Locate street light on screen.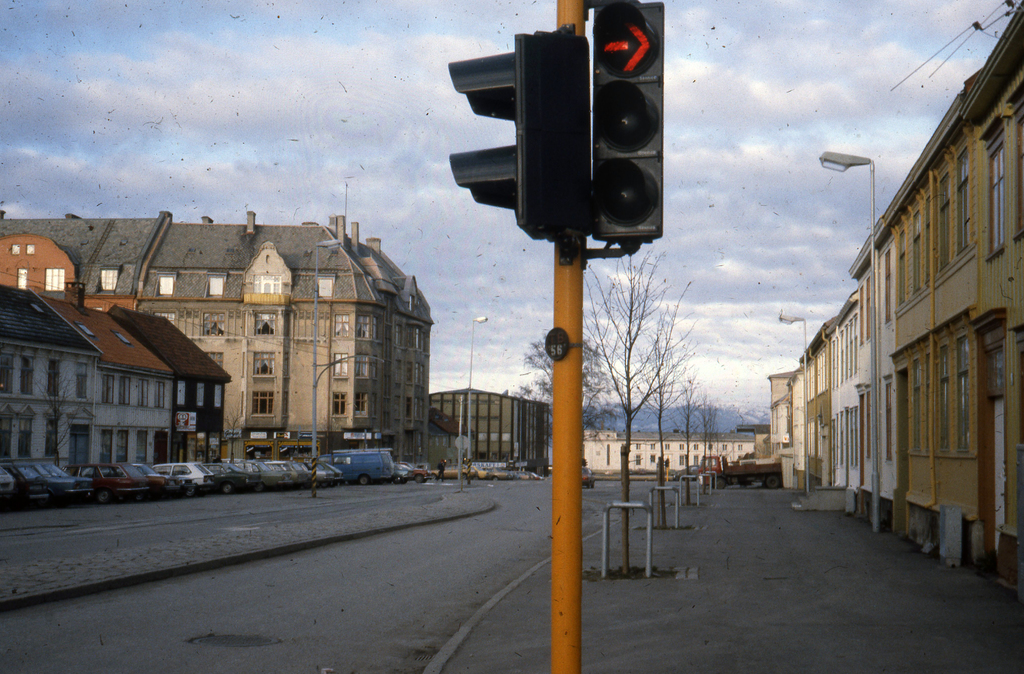
On screen at (312,237,347,498).
